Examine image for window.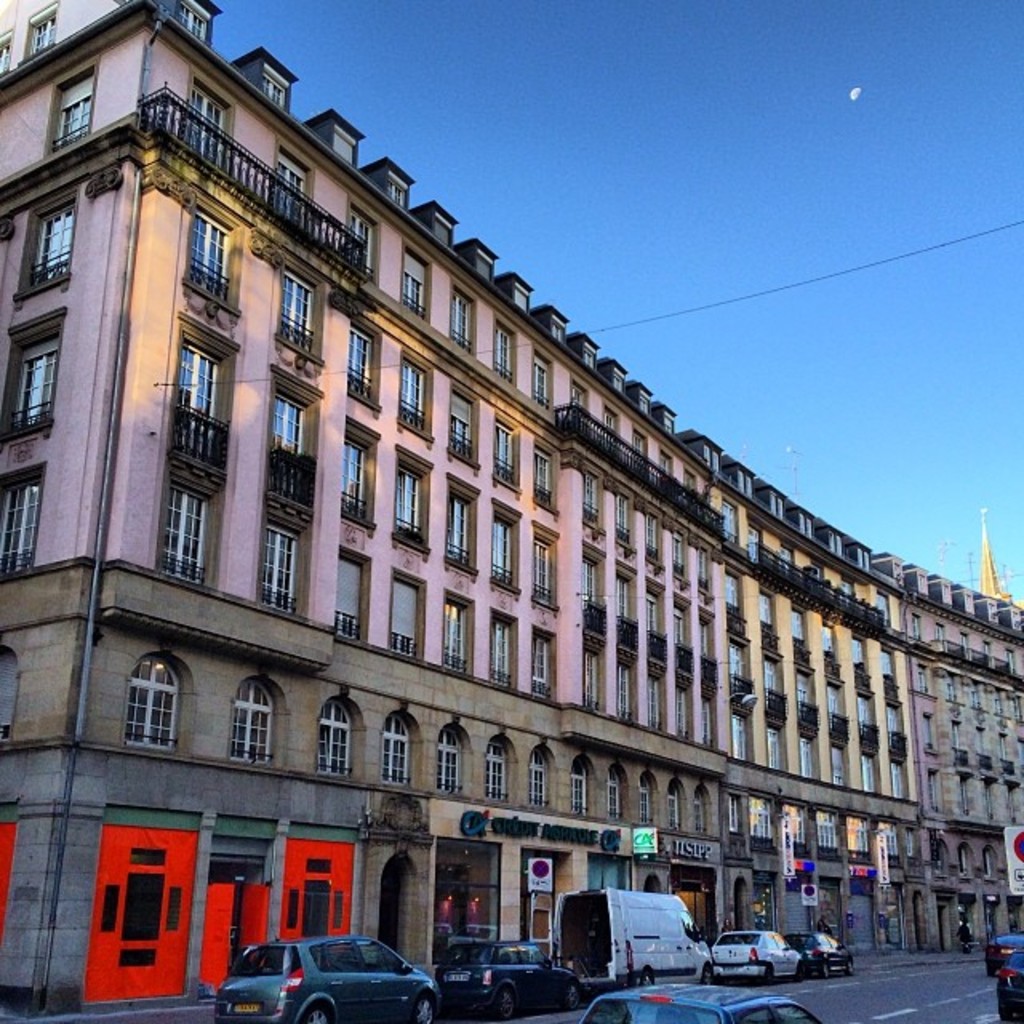
Examination result: Rect(862, 586, 890, 638).
